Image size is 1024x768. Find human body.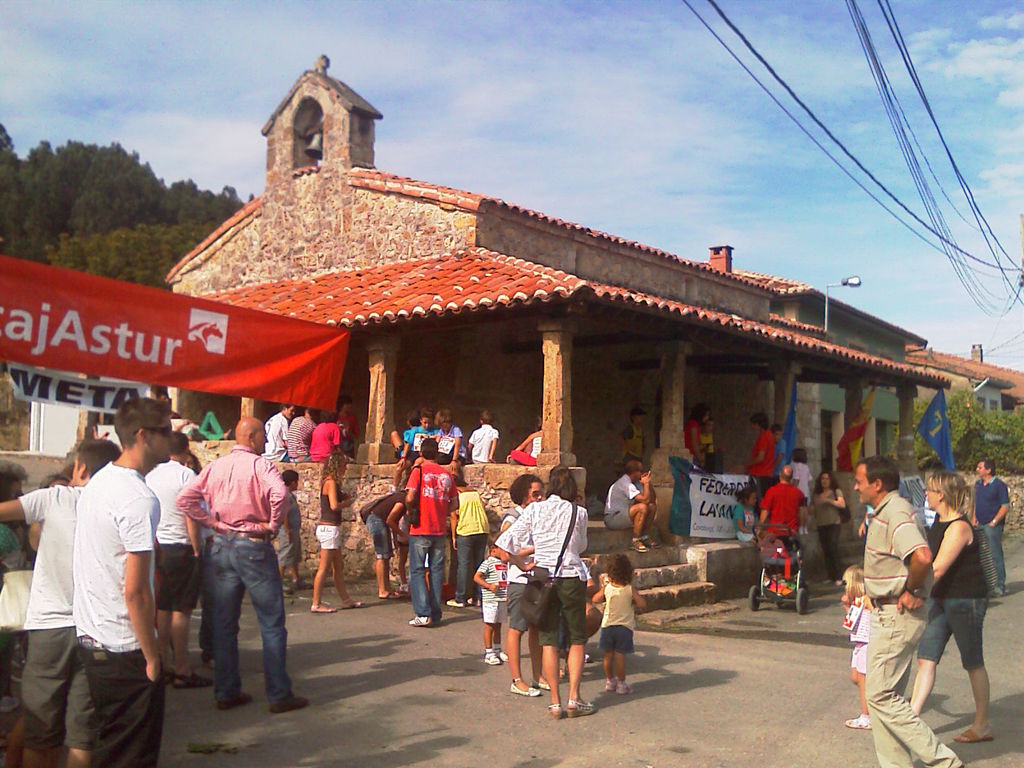
(310, 470, 364, 612).
